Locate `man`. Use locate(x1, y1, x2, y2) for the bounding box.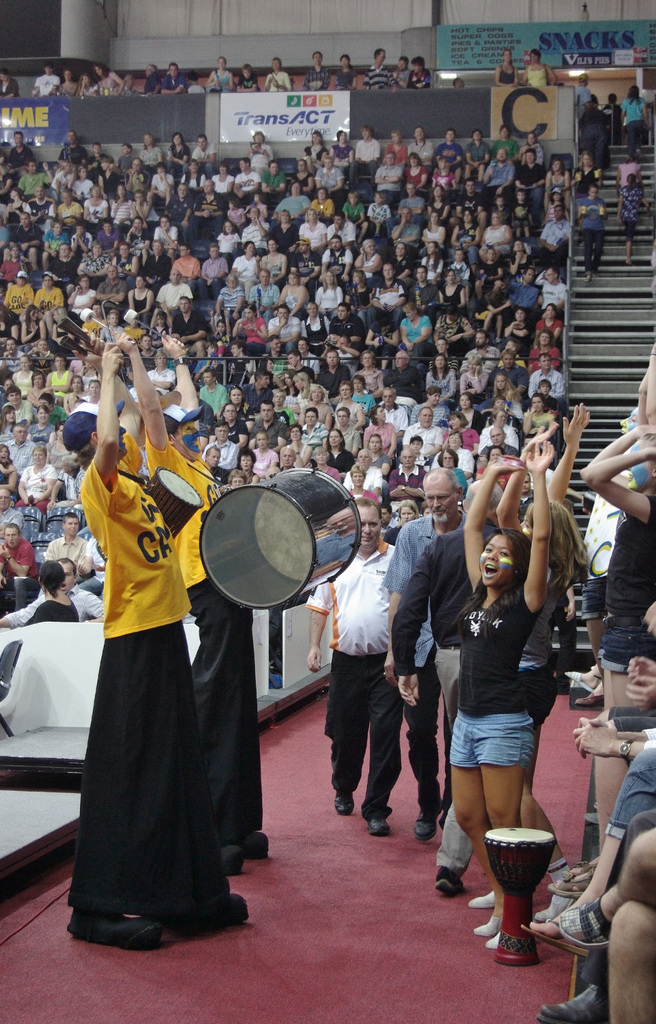
locate(281, 442, 292, 474).
